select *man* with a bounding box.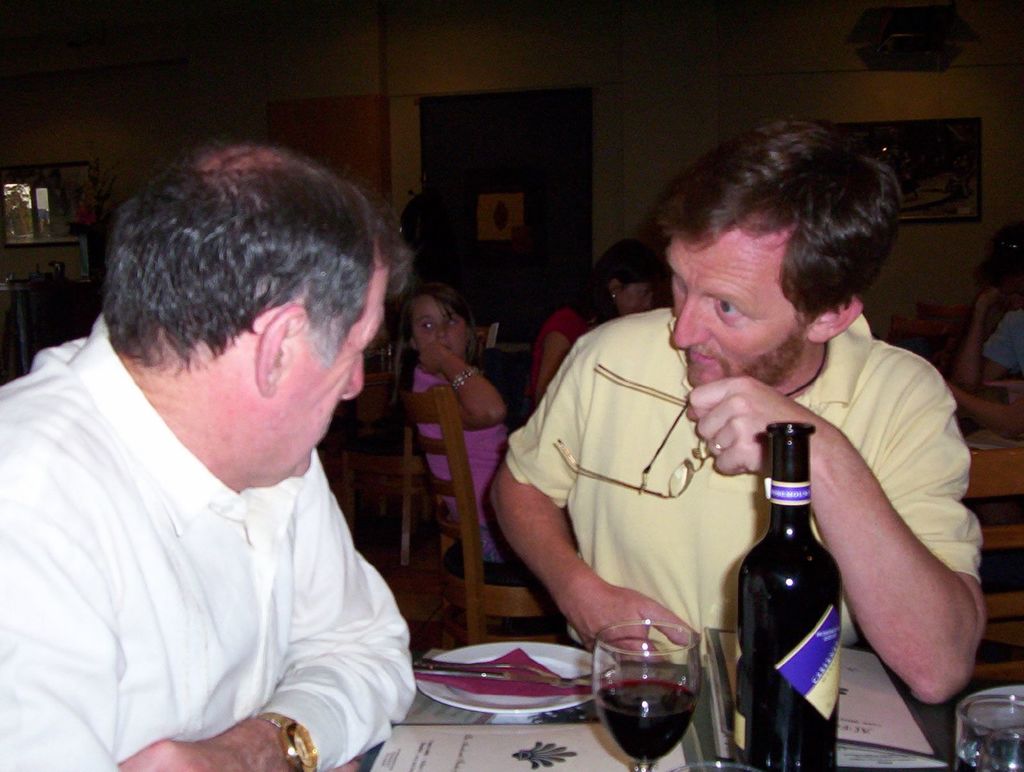
<box>490,114,984,718</box>.
